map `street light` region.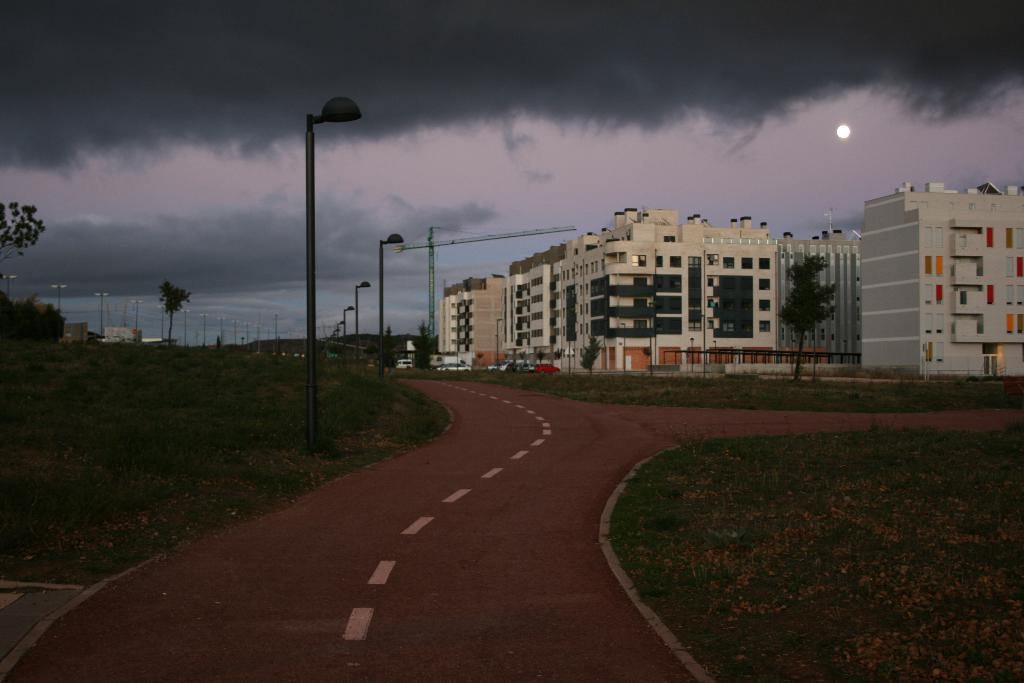
Mapped to [left=180, top=308, right=191, bottom=344].
